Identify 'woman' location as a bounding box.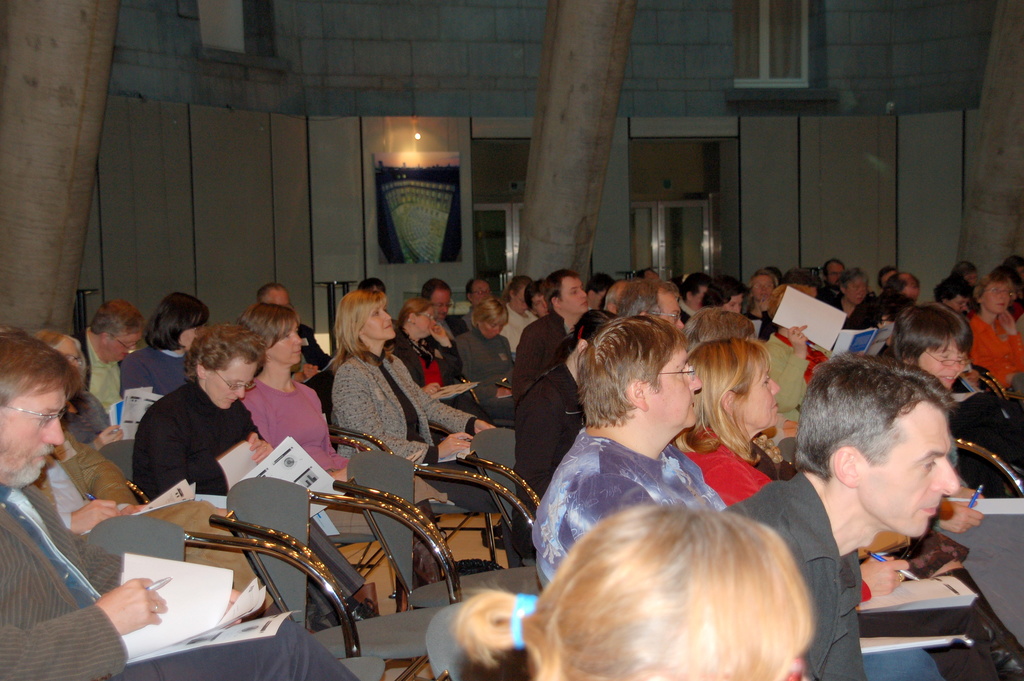
(392, 299, 469, 410).
